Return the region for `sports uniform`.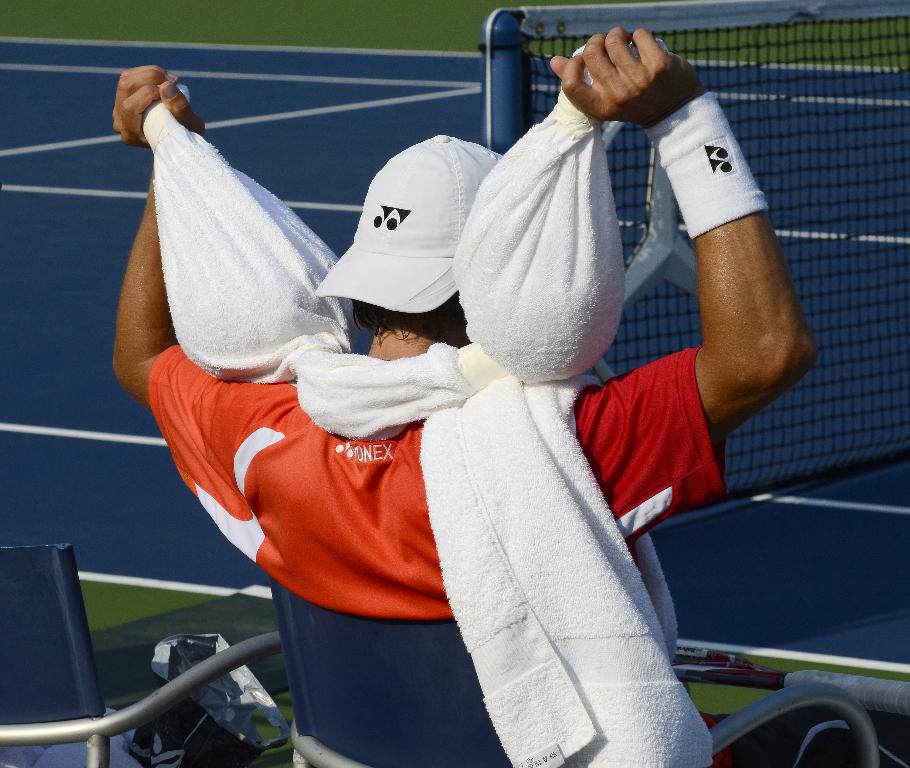
(146,136,909,767).
